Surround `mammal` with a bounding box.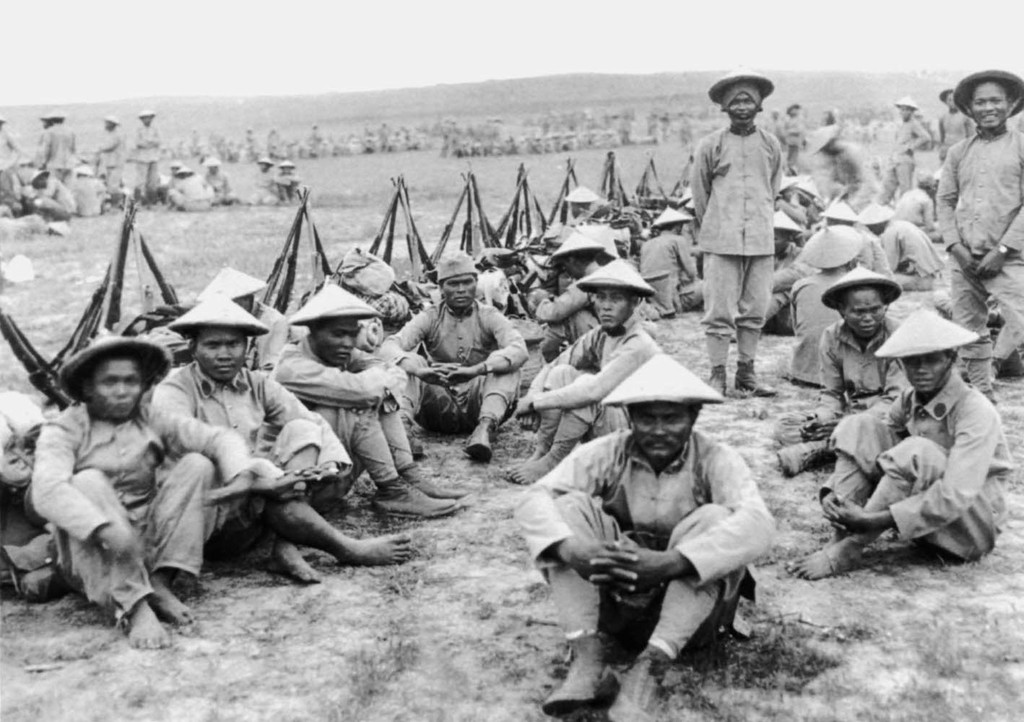
bbox(272, 277, 464, 513).
